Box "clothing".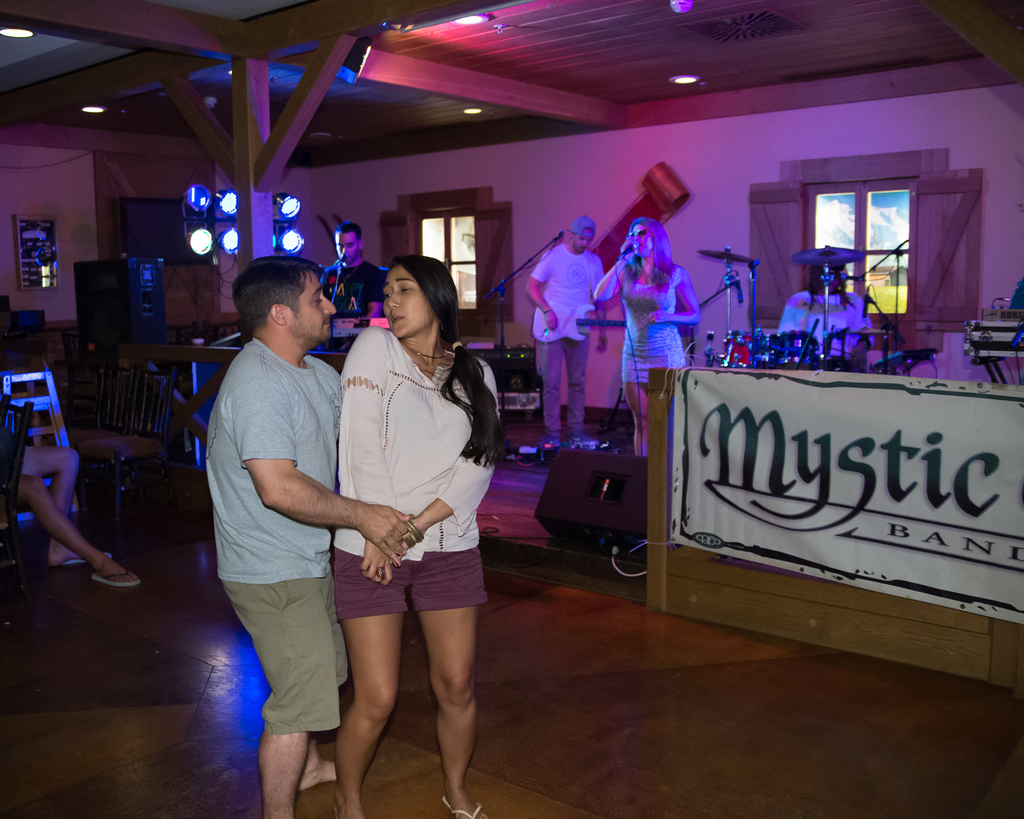
bbox=(621, 264, 691, 387).
